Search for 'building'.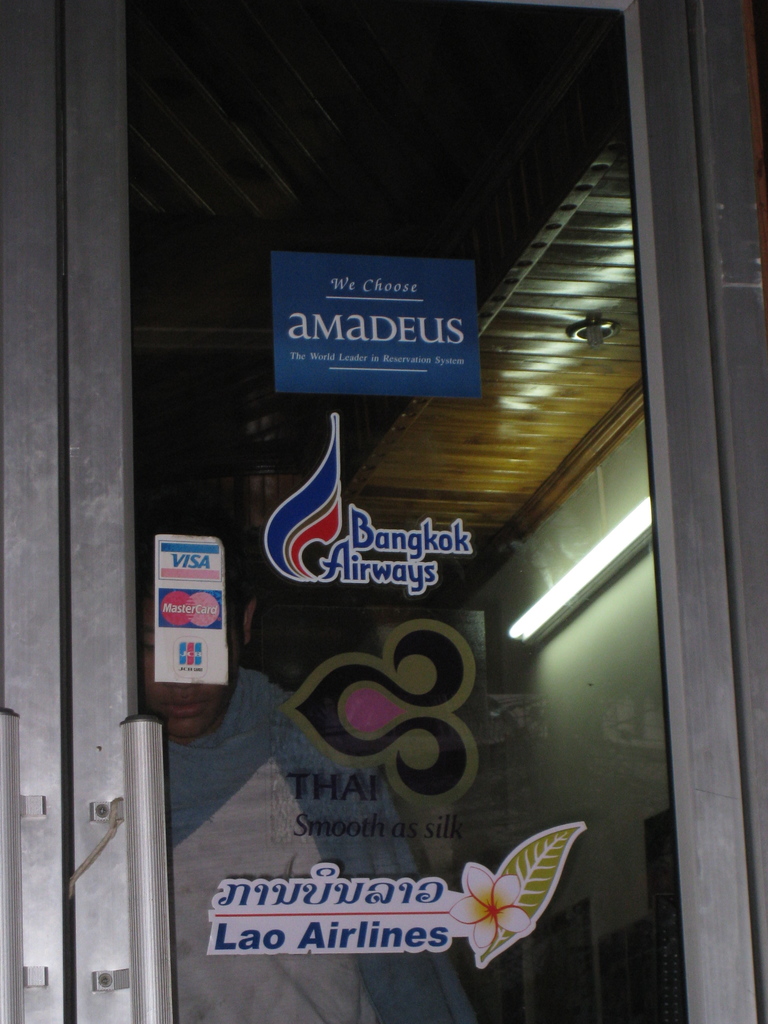
Found at <box>0,0,767,1023</box>.
